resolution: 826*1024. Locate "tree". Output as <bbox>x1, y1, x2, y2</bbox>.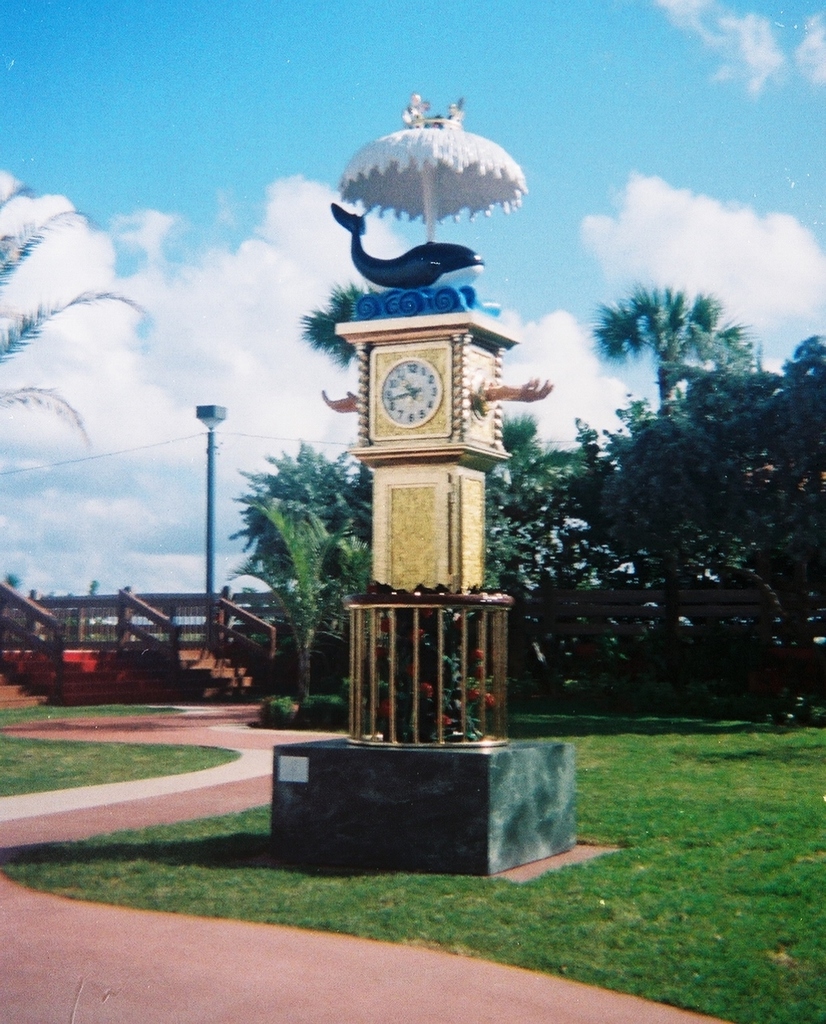
<bbox>0, 182, 155, 448</bbox>.
